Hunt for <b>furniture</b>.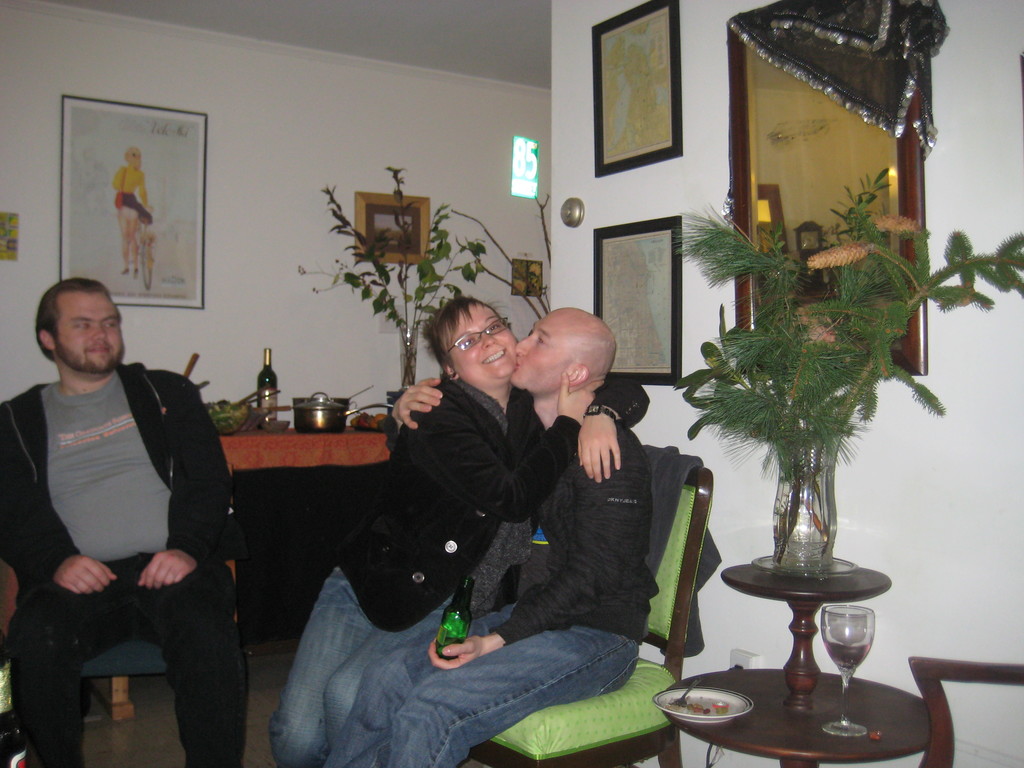
Hunted down at [78,634,172,721].
